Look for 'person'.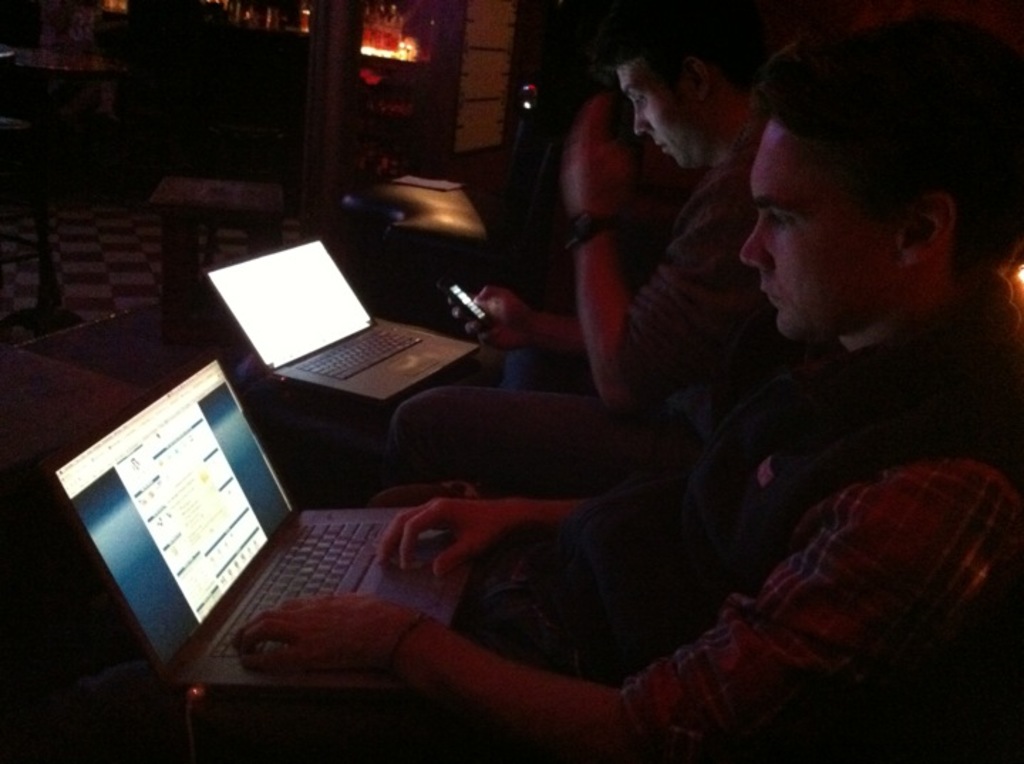
Found: left=230, top=64, right=1023, bottom=763.
